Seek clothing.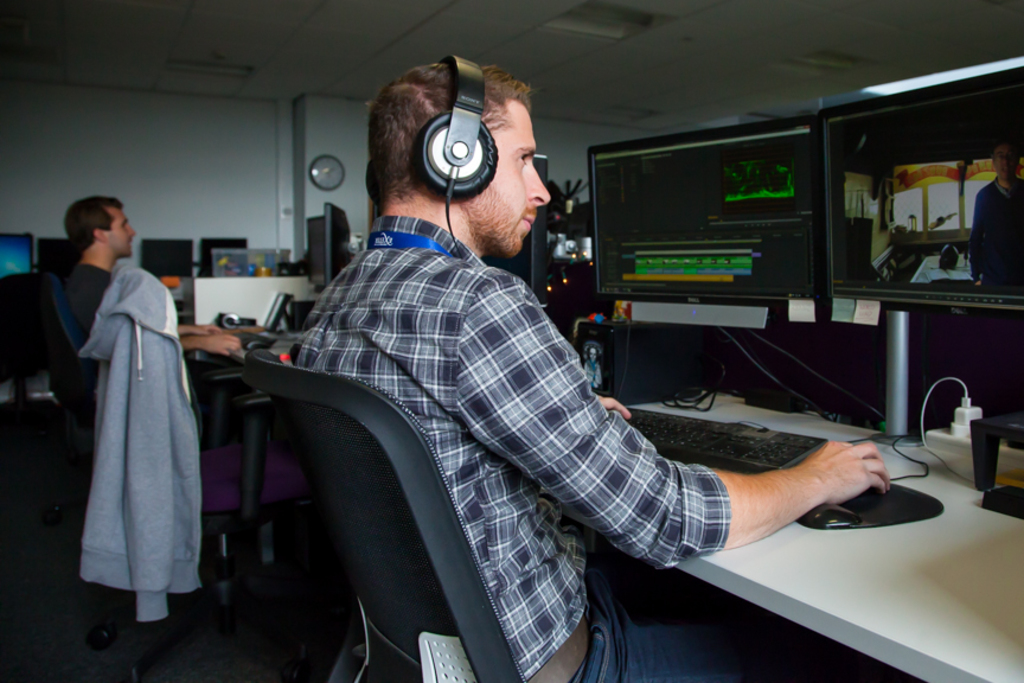
bbox=(52, 221, 204, 638).
